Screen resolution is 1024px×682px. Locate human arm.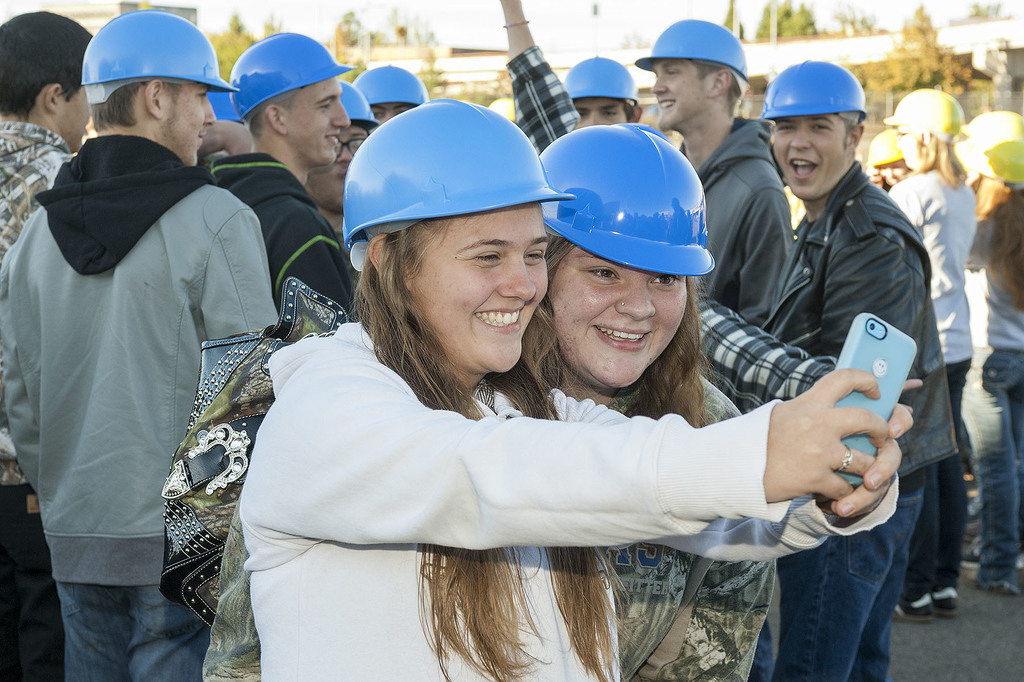
detection(180, 115, 276, 160).
